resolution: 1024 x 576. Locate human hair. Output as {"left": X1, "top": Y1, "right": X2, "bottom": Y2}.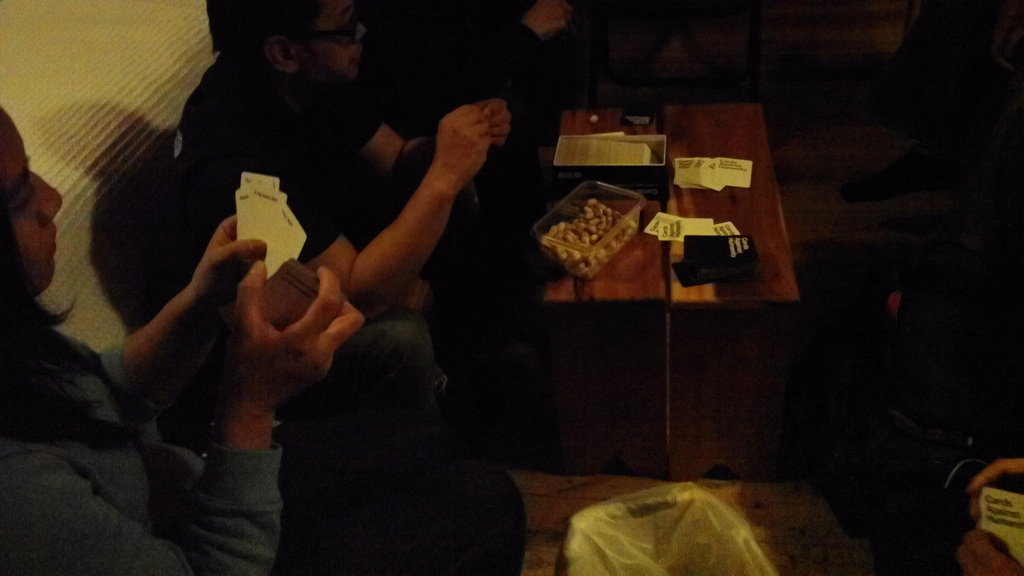
{"left": 201, "top": 0, "right": 320, "bottom": 57}.
